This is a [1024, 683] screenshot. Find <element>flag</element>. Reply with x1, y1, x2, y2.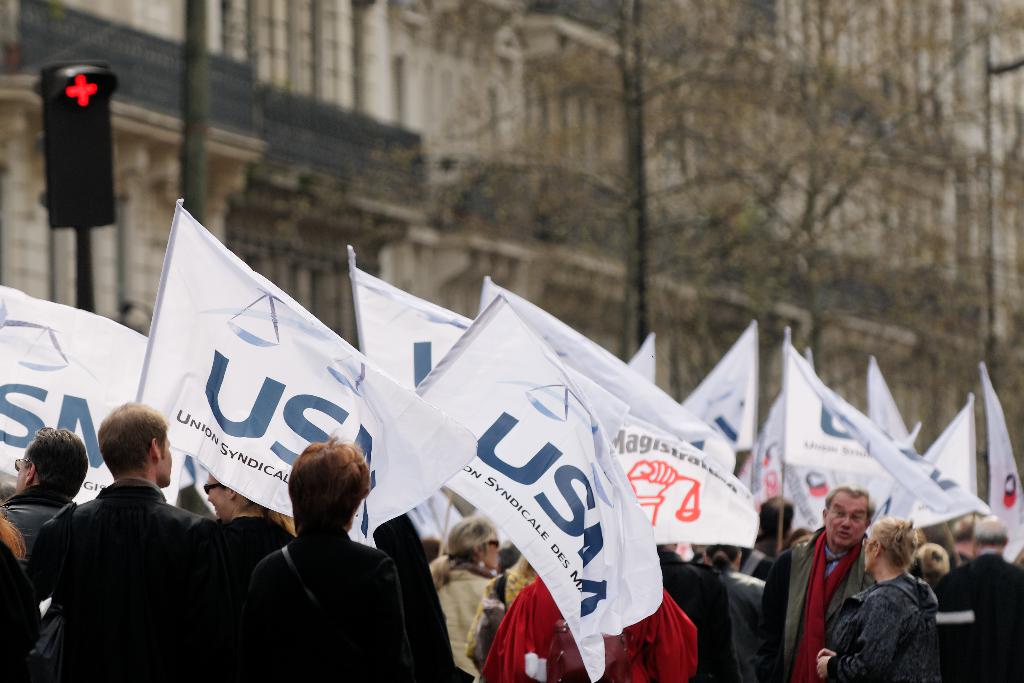
982, 364, 1023, 570.
